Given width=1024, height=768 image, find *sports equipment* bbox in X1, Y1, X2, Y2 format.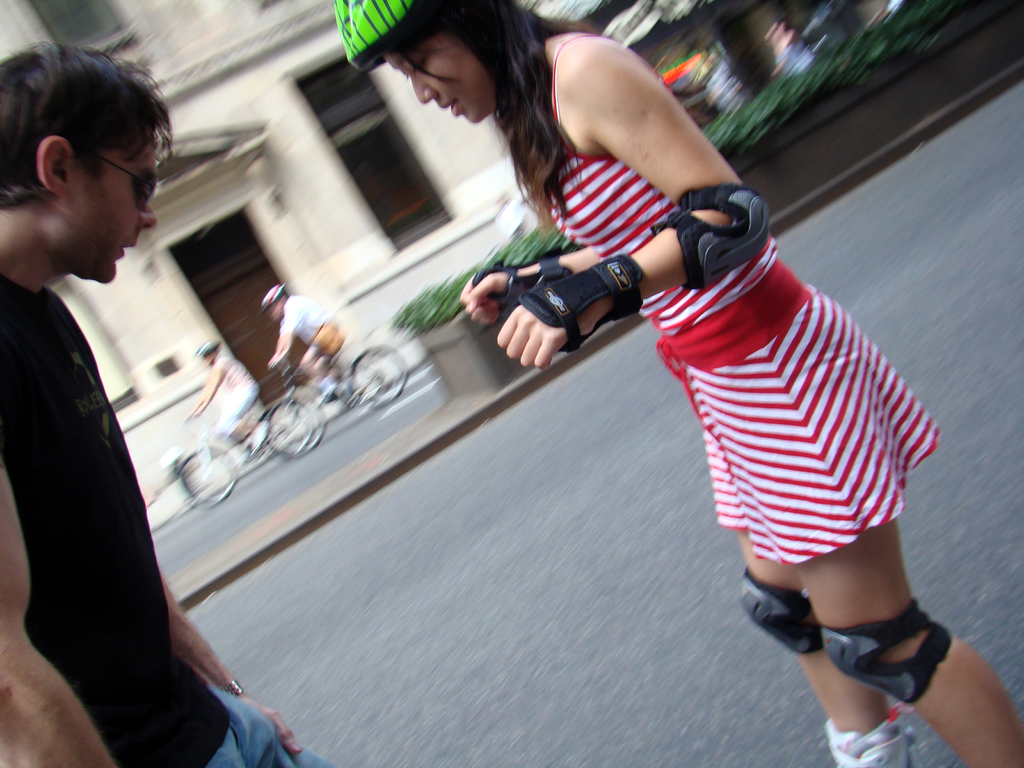
516, 254, 644, 355.
